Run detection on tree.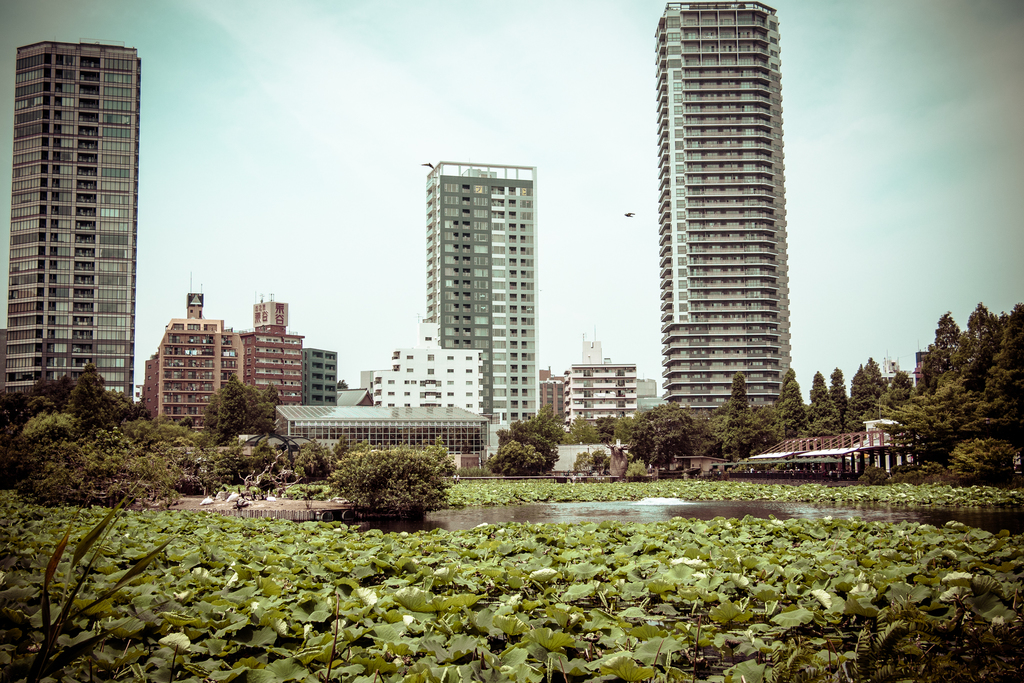
Result: box(314, 432, 463, 526).
